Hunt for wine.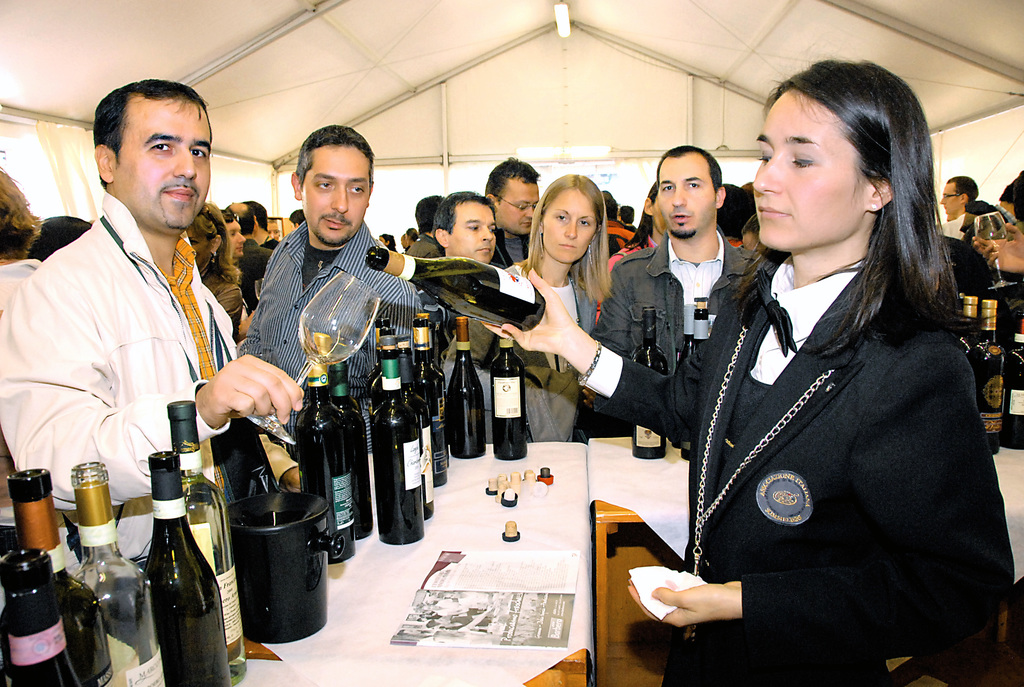
Hunted down at [left=687, top=312, right=712, bottom=464].
